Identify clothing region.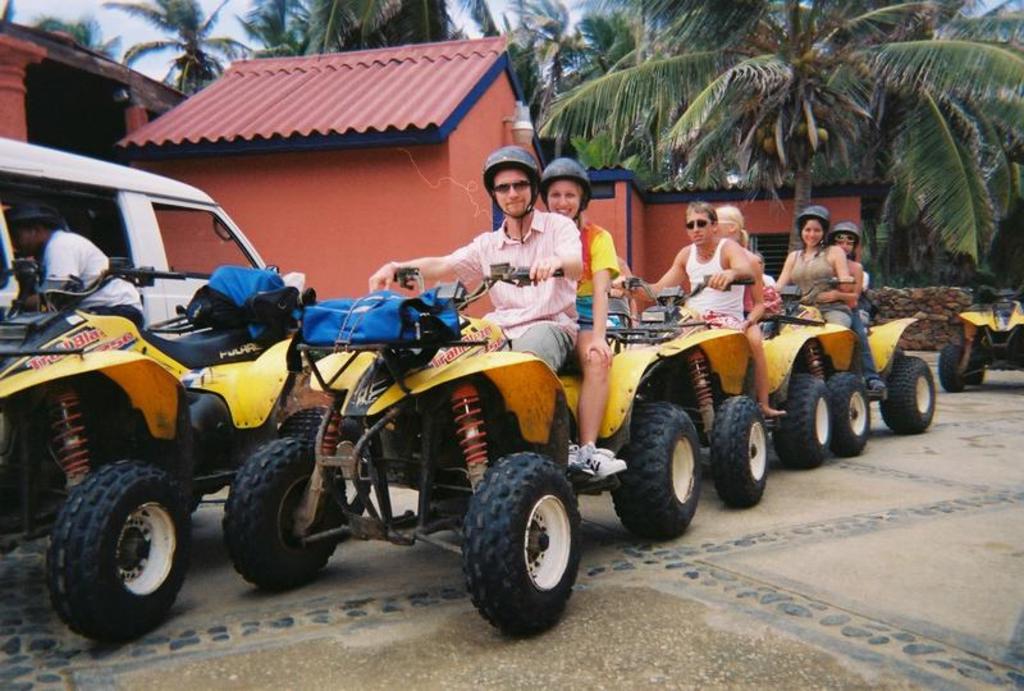
Region: select_region(41, 221, 154, 315).
